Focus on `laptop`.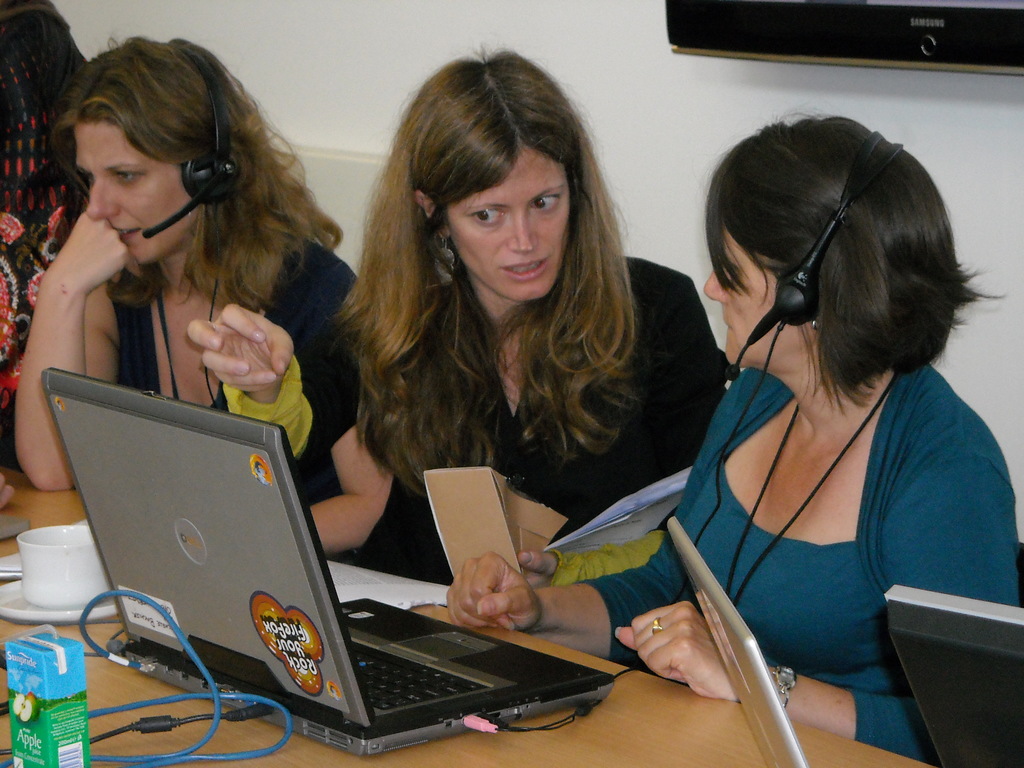
Focused at select_region(55, 378, 605, 740).
